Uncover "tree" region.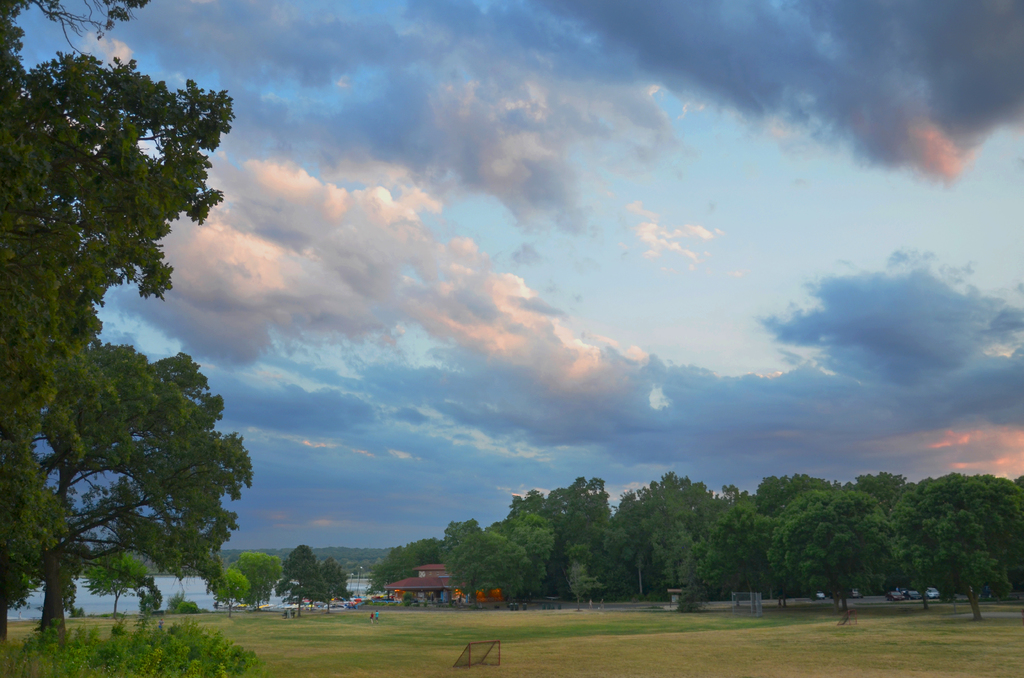
Uncovered: left=14, top=577, right=291, bottom=677.
